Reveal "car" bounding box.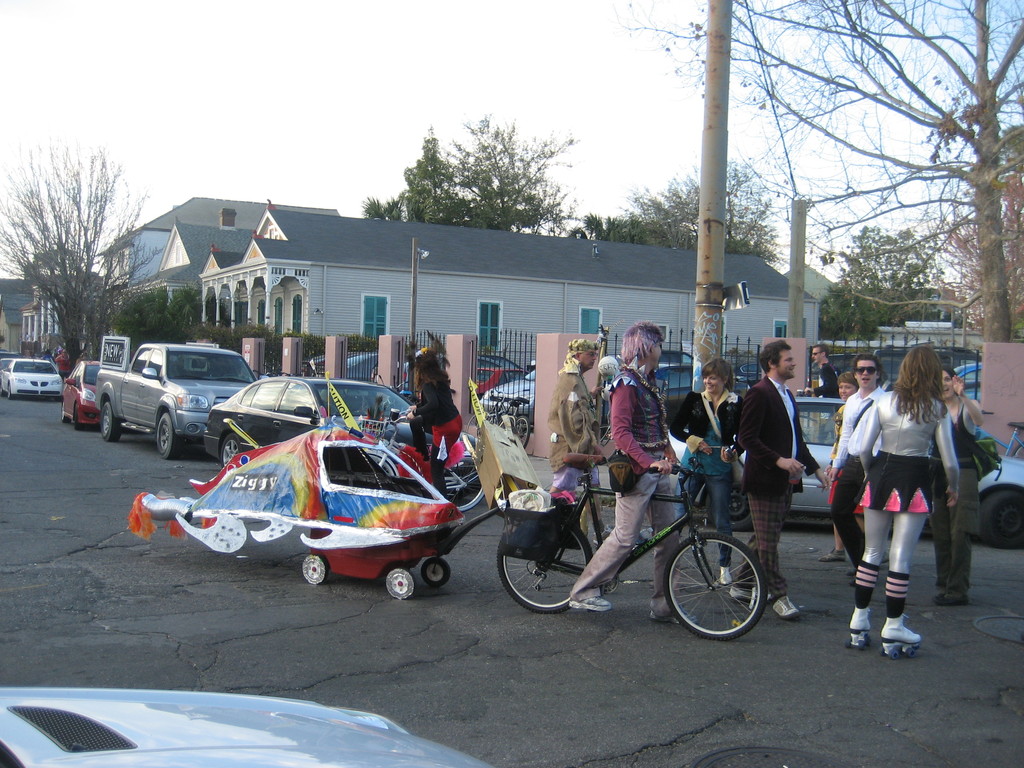
Revealed: (601,342,694,437).
